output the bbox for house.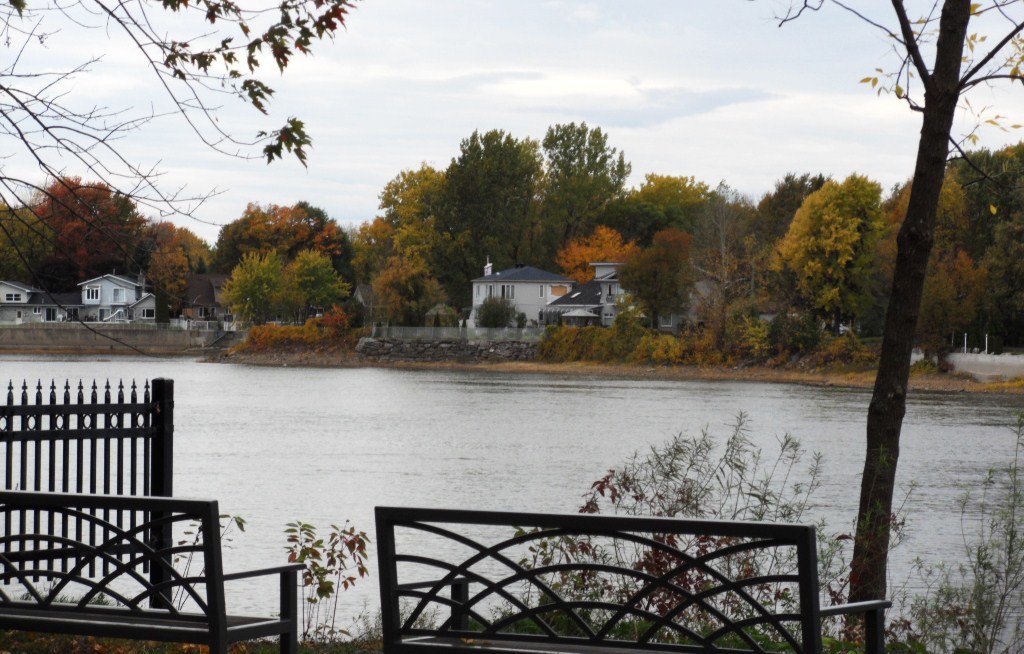
left=450, top=248, right=613, bottom=328.
